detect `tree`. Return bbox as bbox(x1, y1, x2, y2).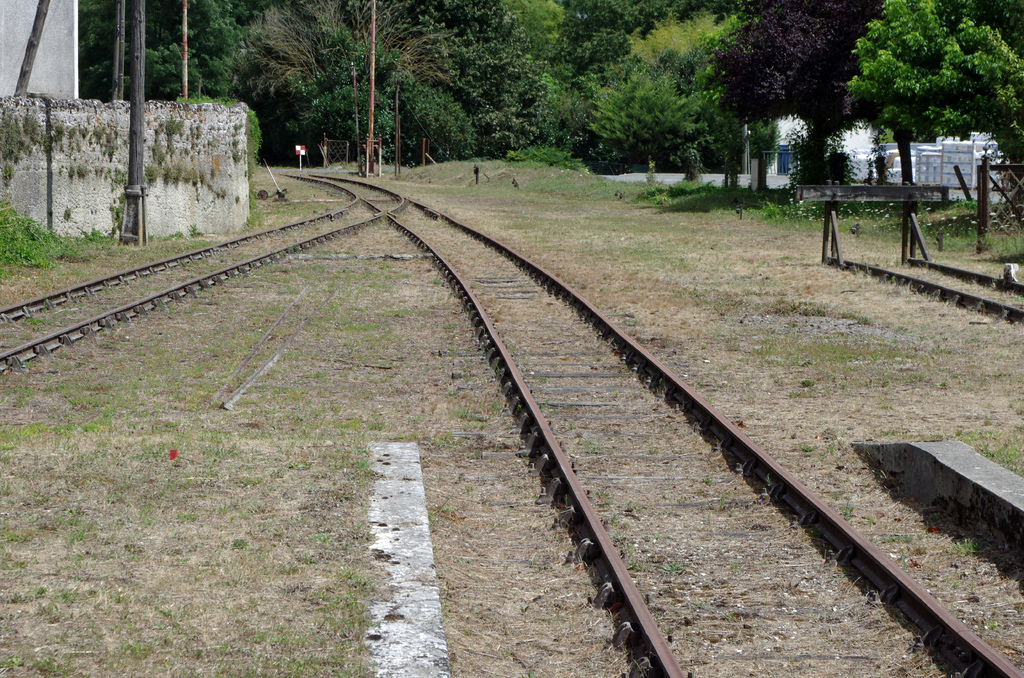
bbox(296, 69, 394, 150).
